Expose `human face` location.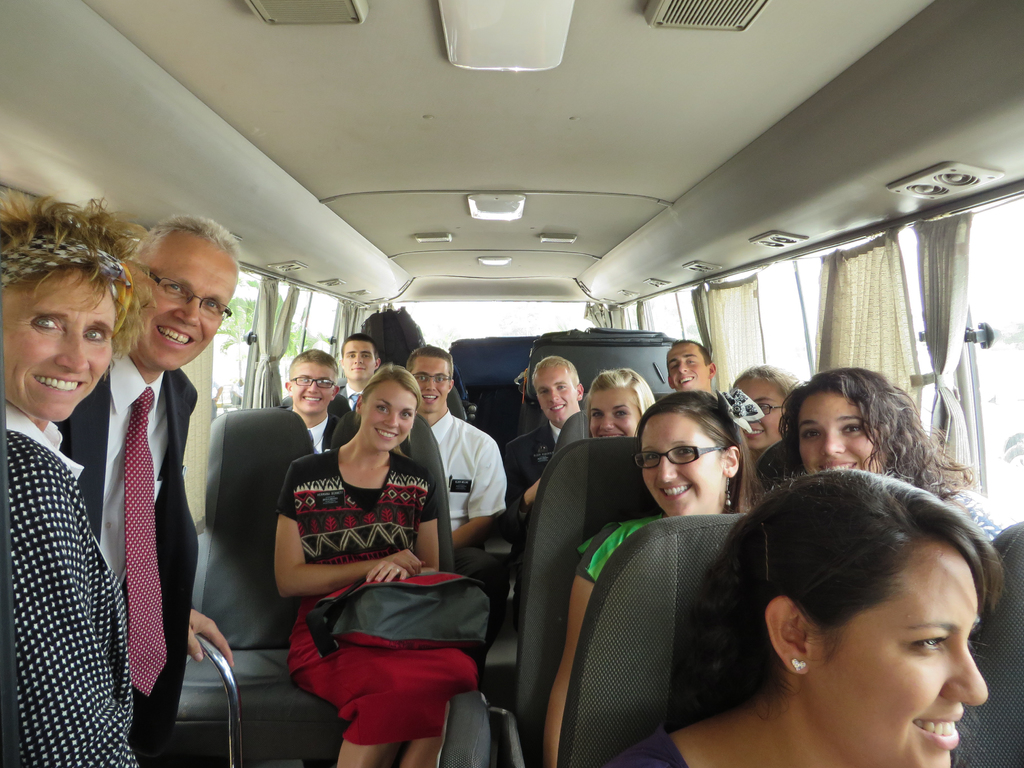
Exposed at detection(730, 376, 783, 450).
